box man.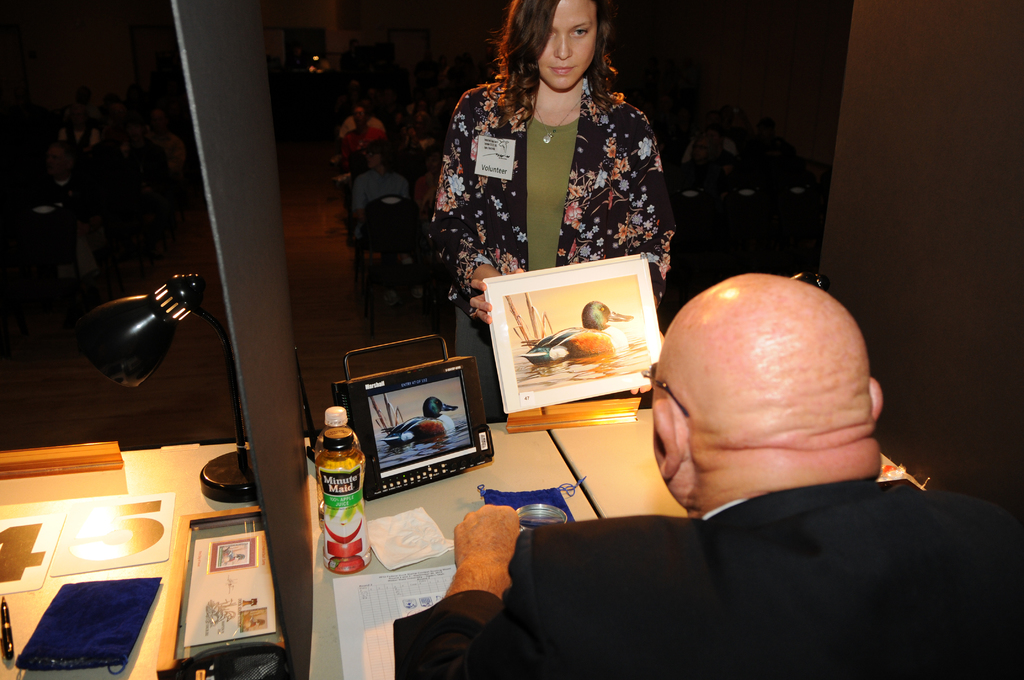
select_region(517, 277, 978, 656).
